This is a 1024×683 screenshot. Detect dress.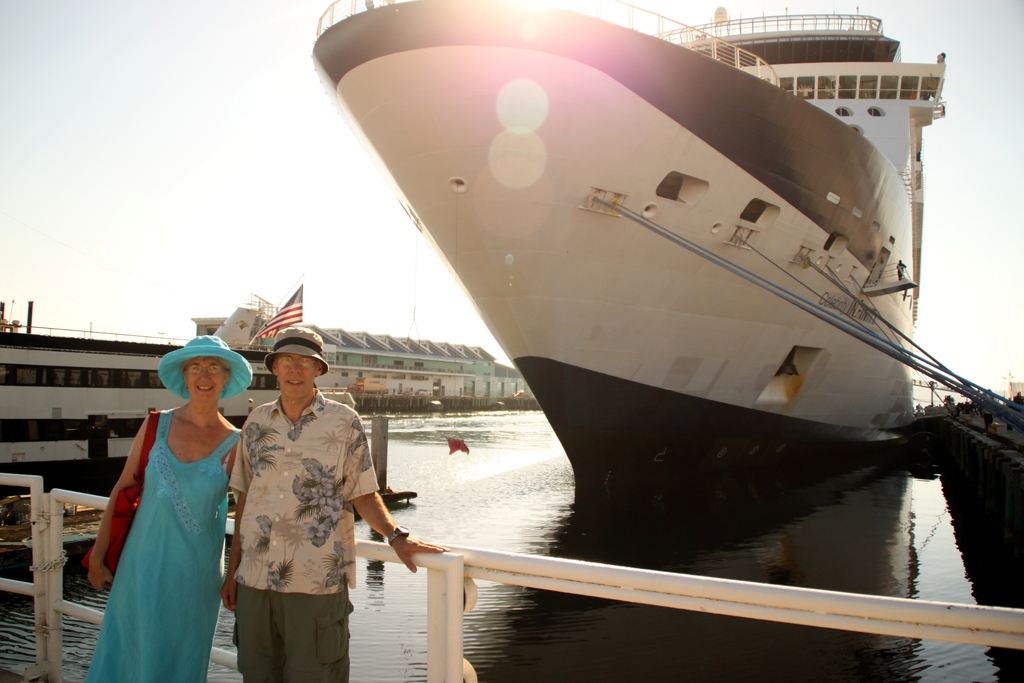
BBox(83, 404, 240, 682).
